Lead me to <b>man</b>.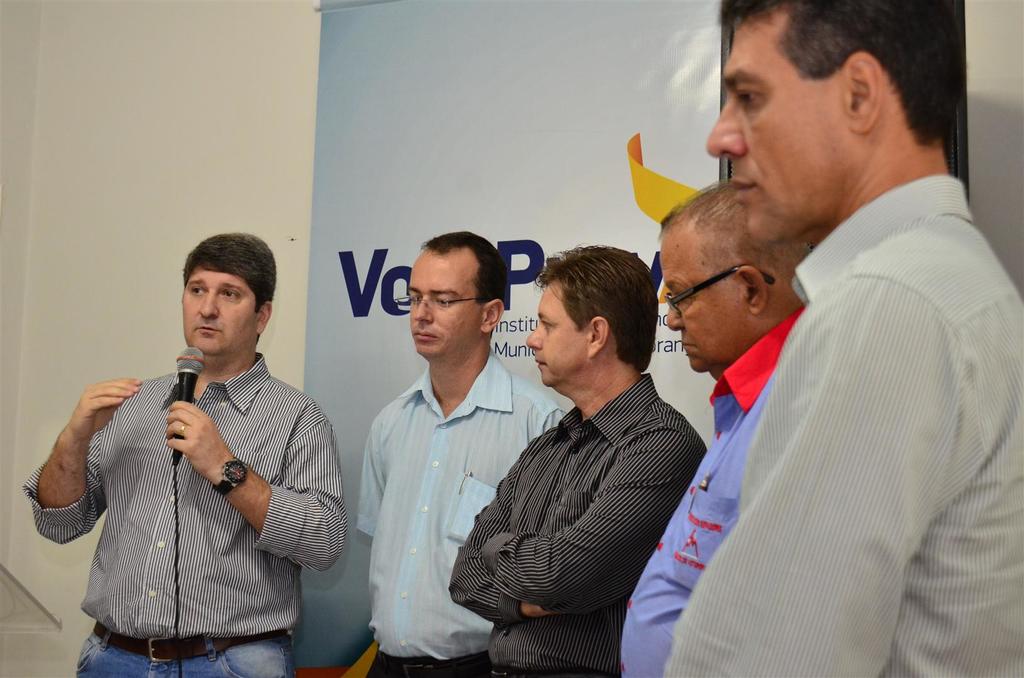
Lead to locate(627, 177, 806, 677).
